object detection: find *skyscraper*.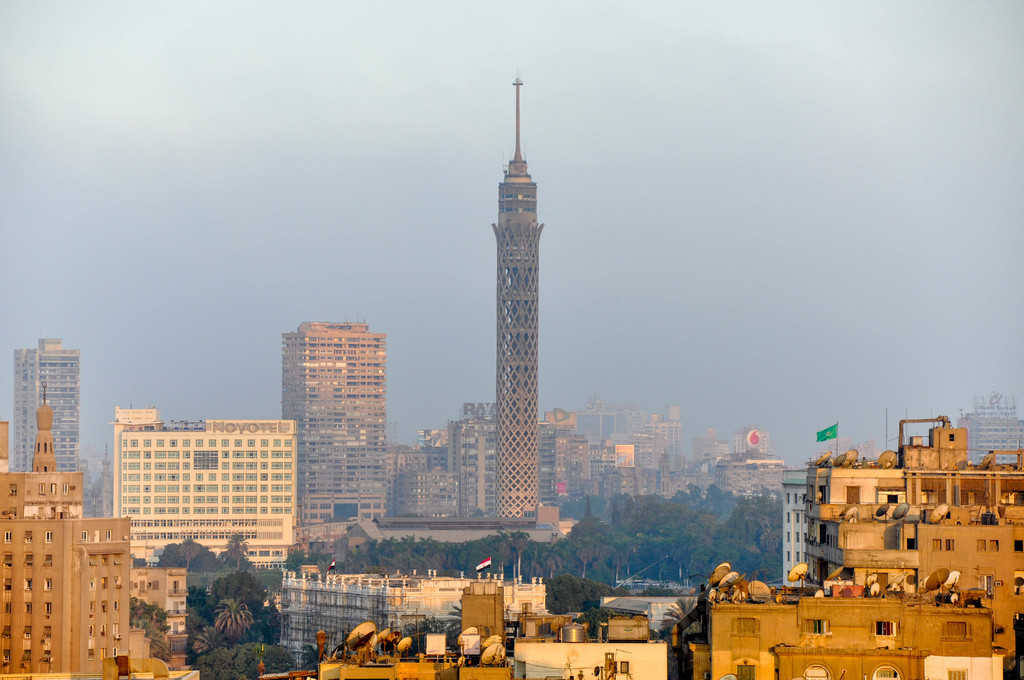
(10, 335, 88, 480).
